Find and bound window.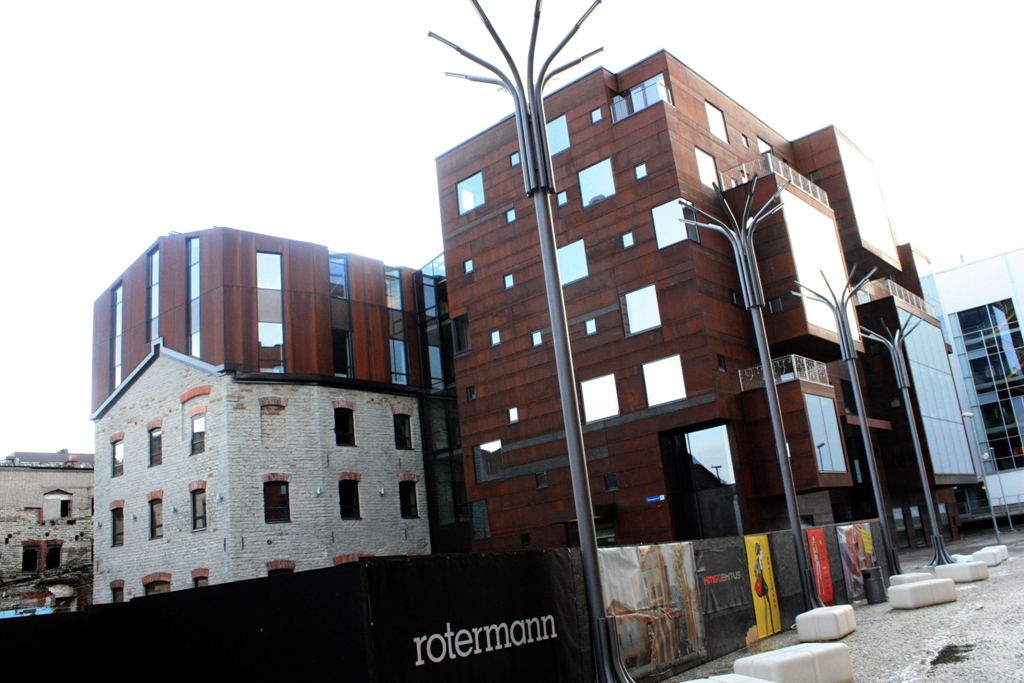
Bound: Rect(139, 424, 165, 464).
